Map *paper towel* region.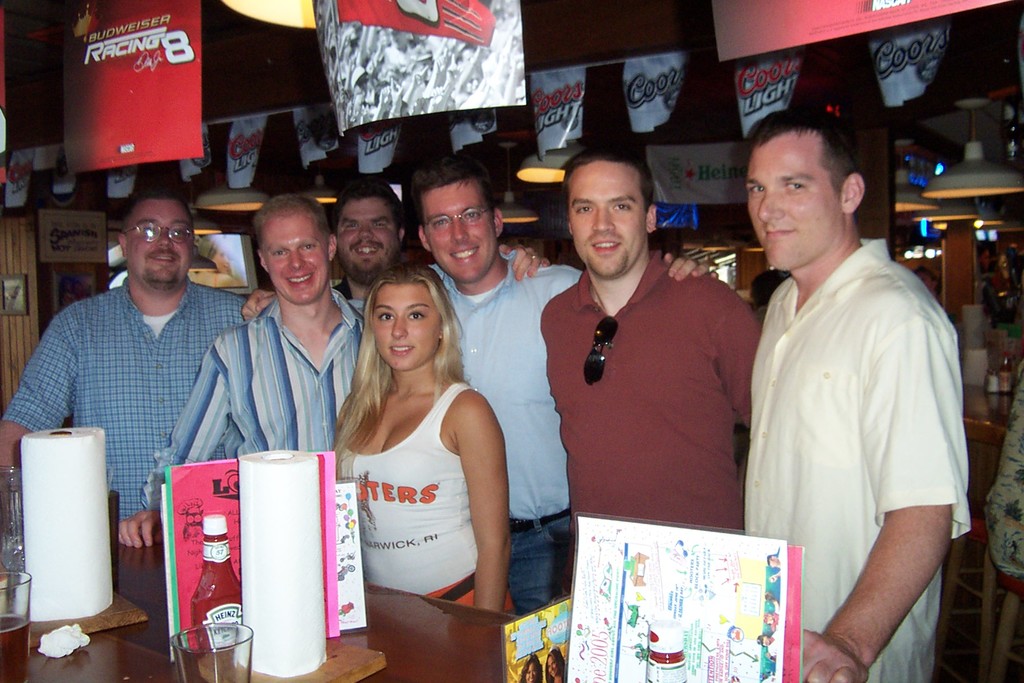
Mapped to locate(236, 451, 330, 675).
